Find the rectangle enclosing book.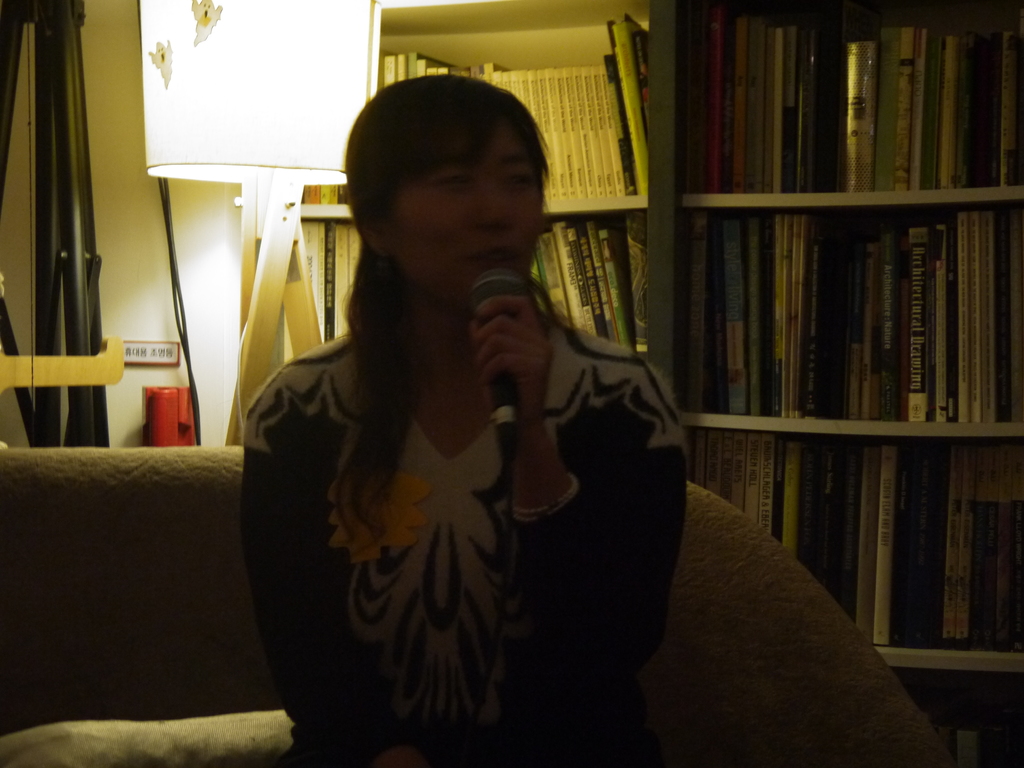
x1=1004 y1=24 x2=1023 y2=182.
